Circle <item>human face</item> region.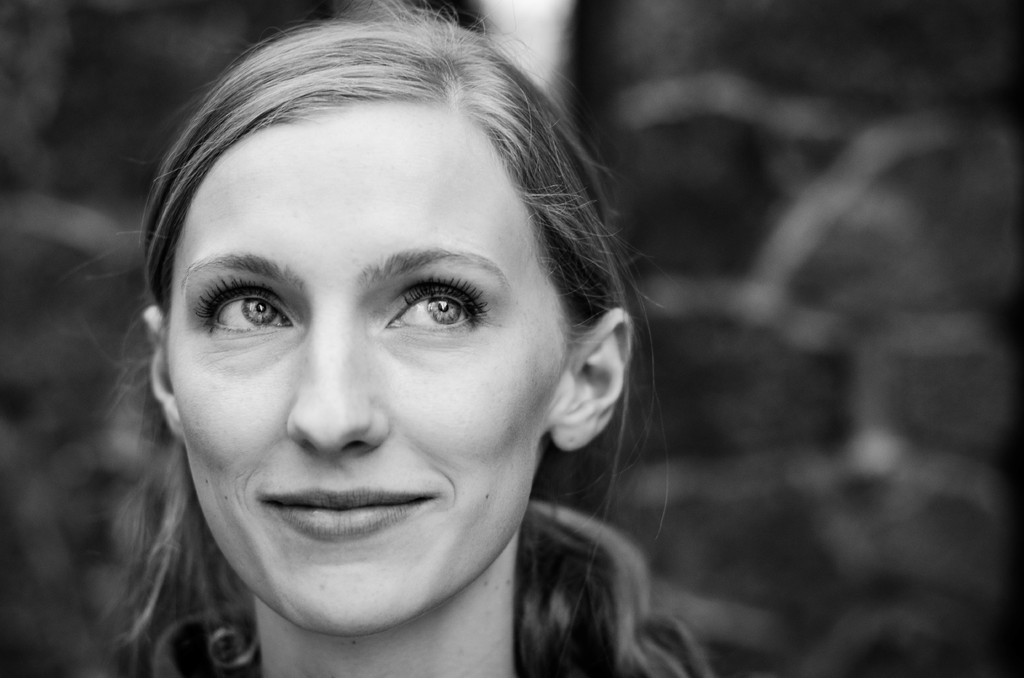
Region: (x1=163, y1=101, x2=577, y2=638).
